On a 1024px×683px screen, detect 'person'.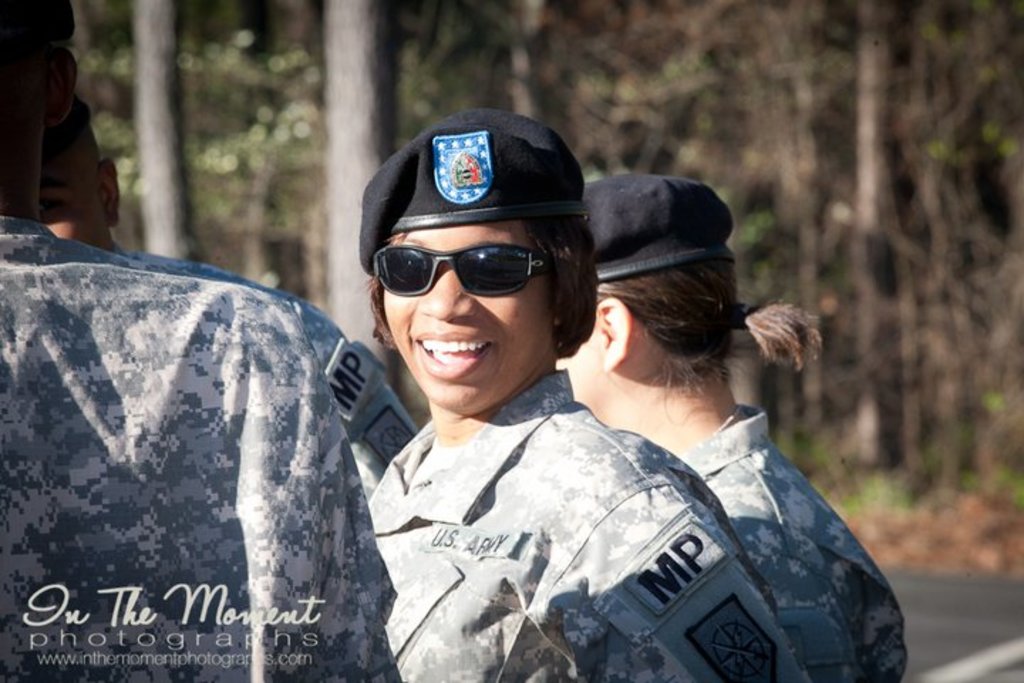
553, 169, 913, 682.
